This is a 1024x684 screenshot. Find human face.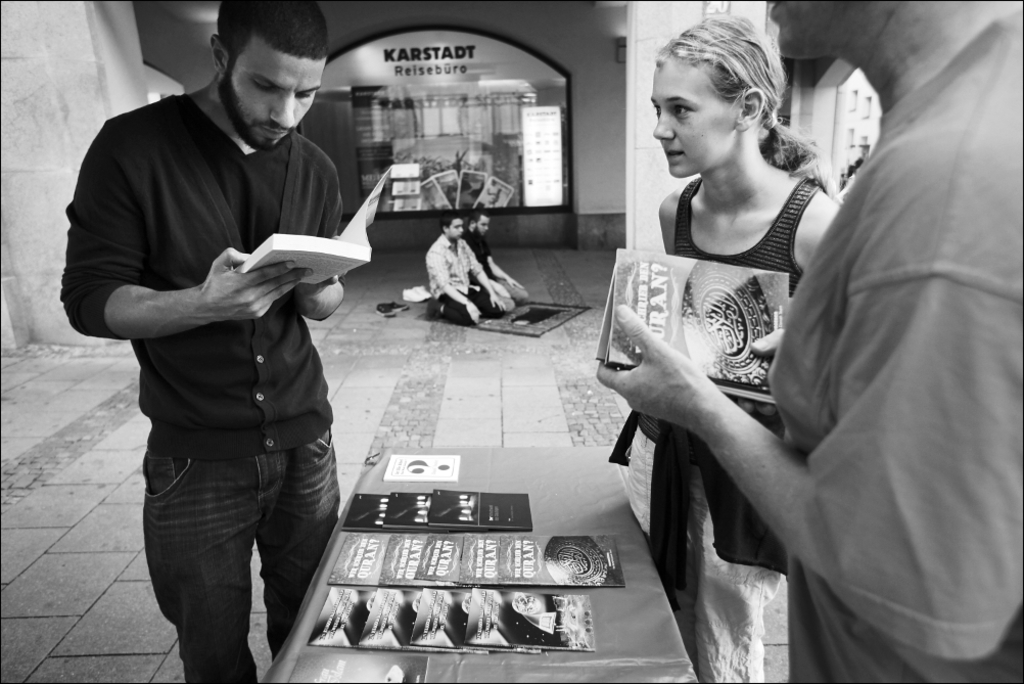
Bounding box: {"left": 219, "top": 36, "right": 327, "bottom": 151}.
